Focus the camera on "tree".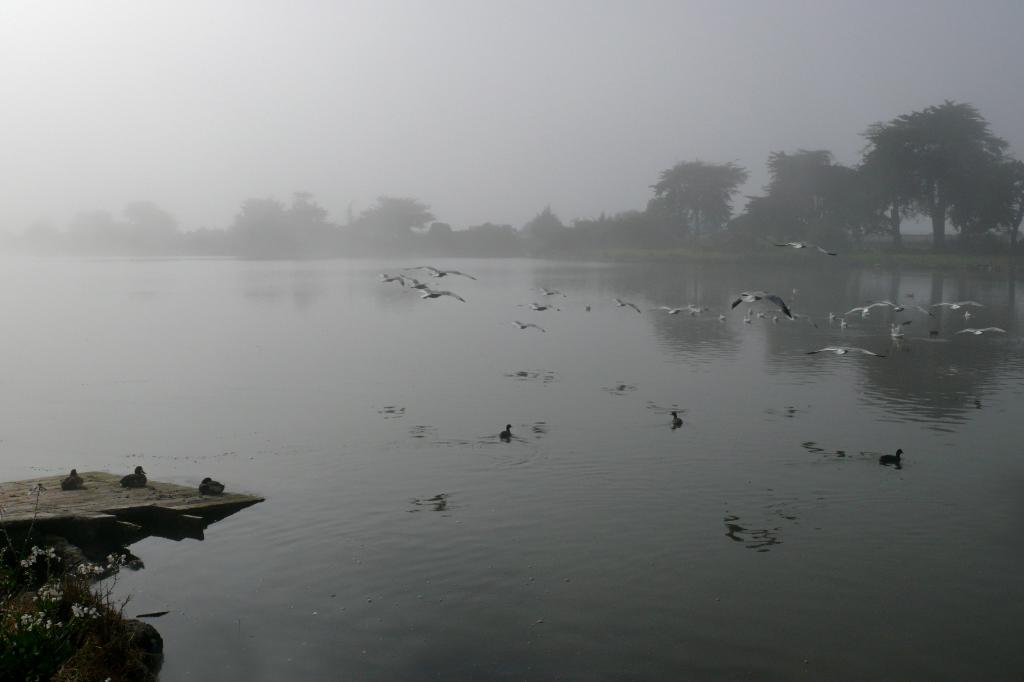
Focus region: bbox=(724, 145, 897, 255).
